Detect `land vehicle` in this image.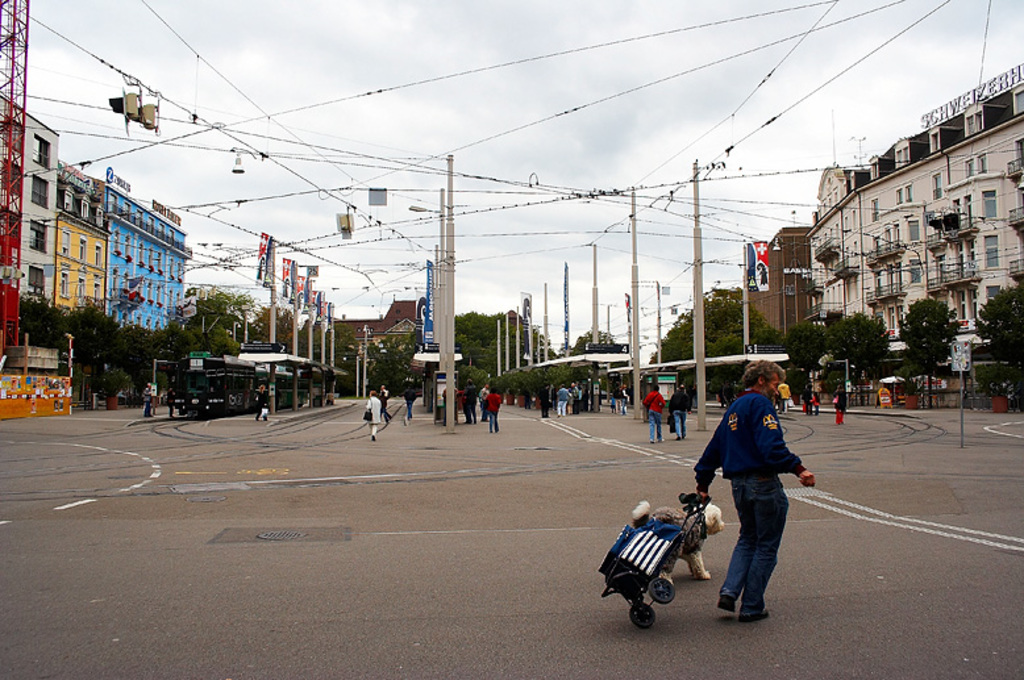
Detection: select_region(170, 358, 325, 420).
